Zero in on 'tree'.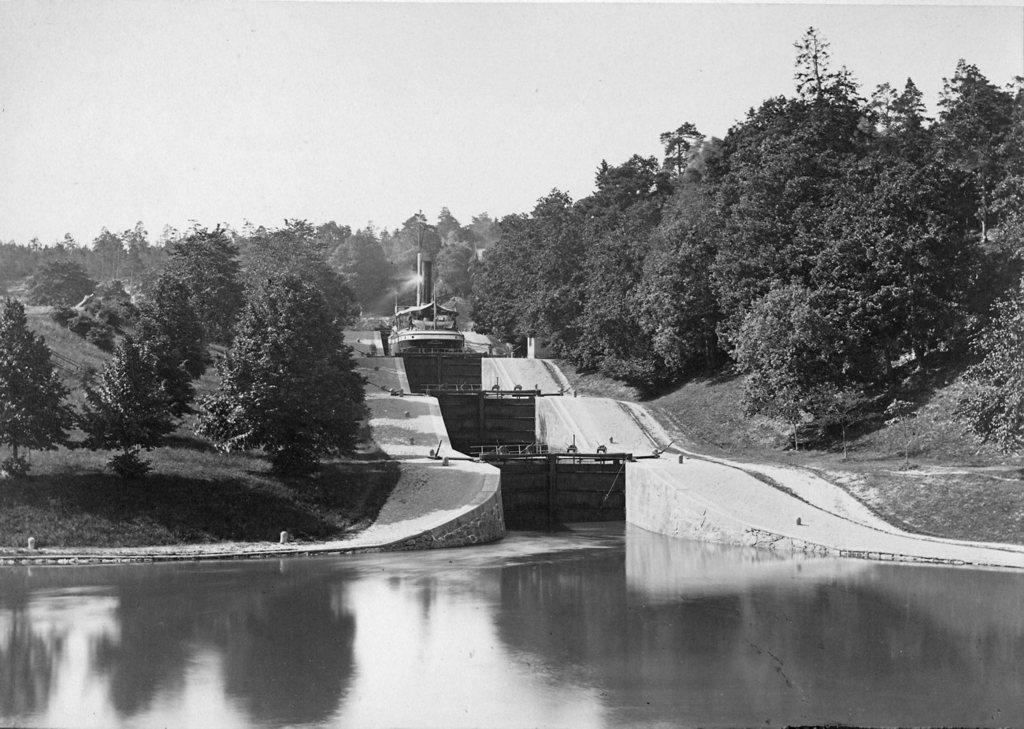
Zeroed in: box(211, 235, 372, 490).
